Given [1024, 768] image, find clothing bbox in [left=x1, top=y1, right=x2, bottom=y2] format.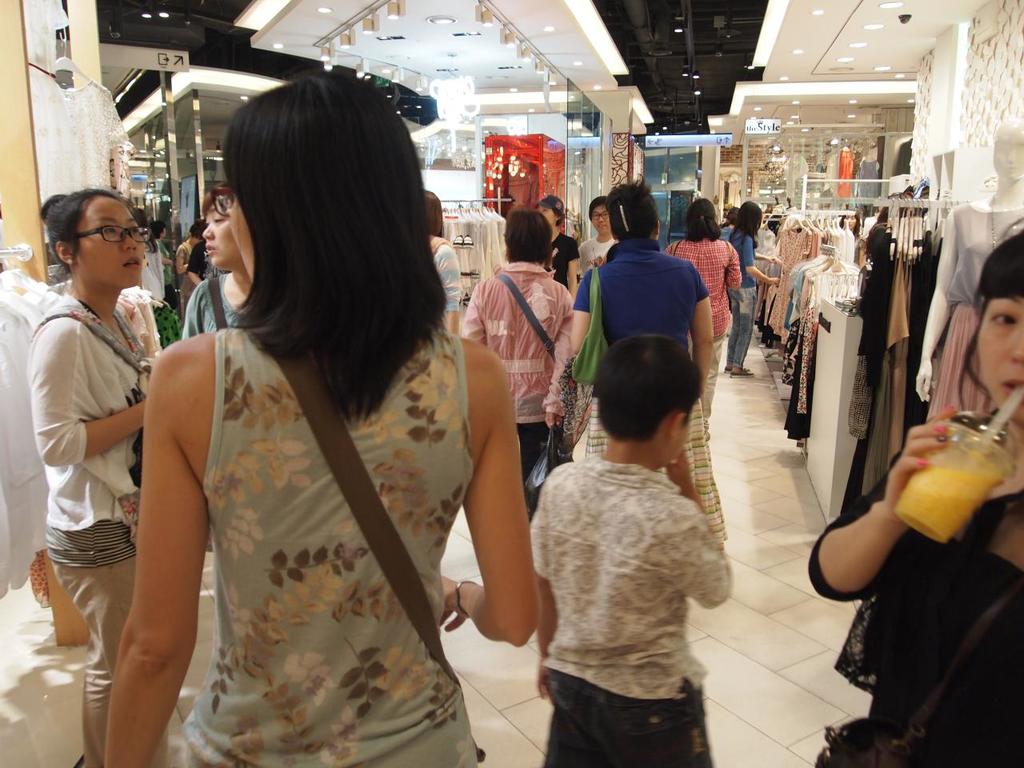
[left=426, top=228, right=461, bottom=316].
